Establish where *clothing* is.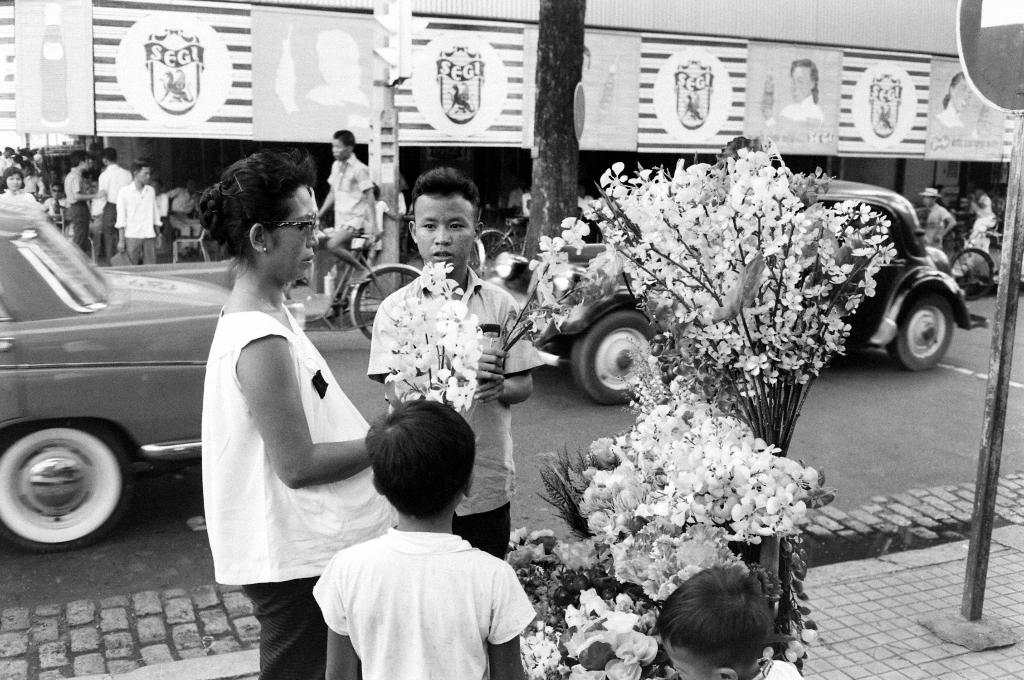
Established at 373/199/387/257.
